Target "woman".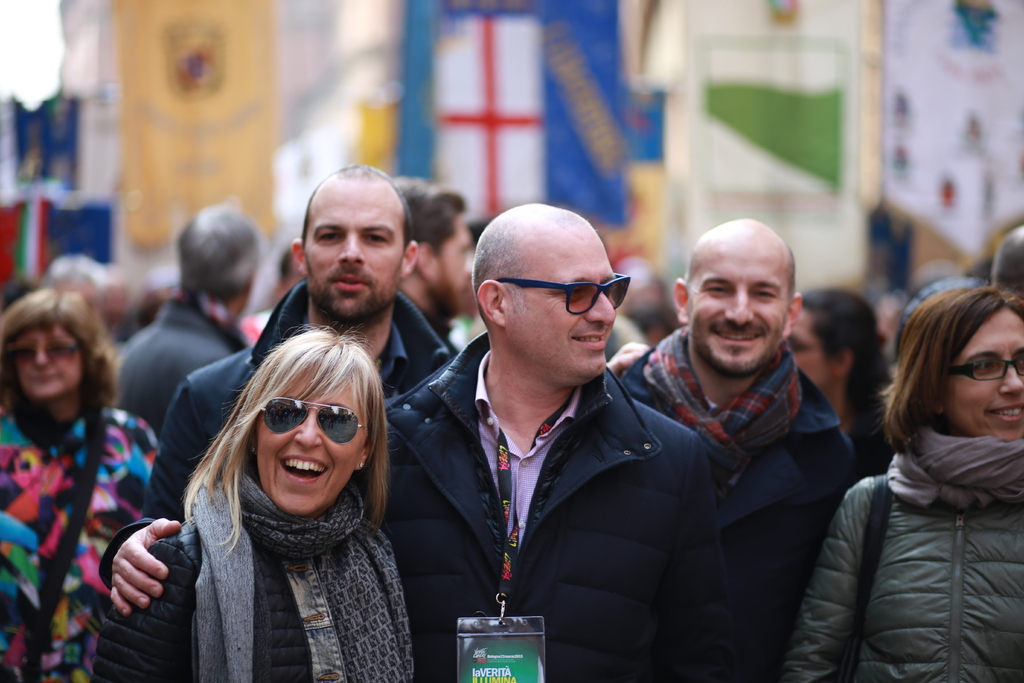
Target region: pyautogui.locateOnScreen(796, 268, 1020, 681).
